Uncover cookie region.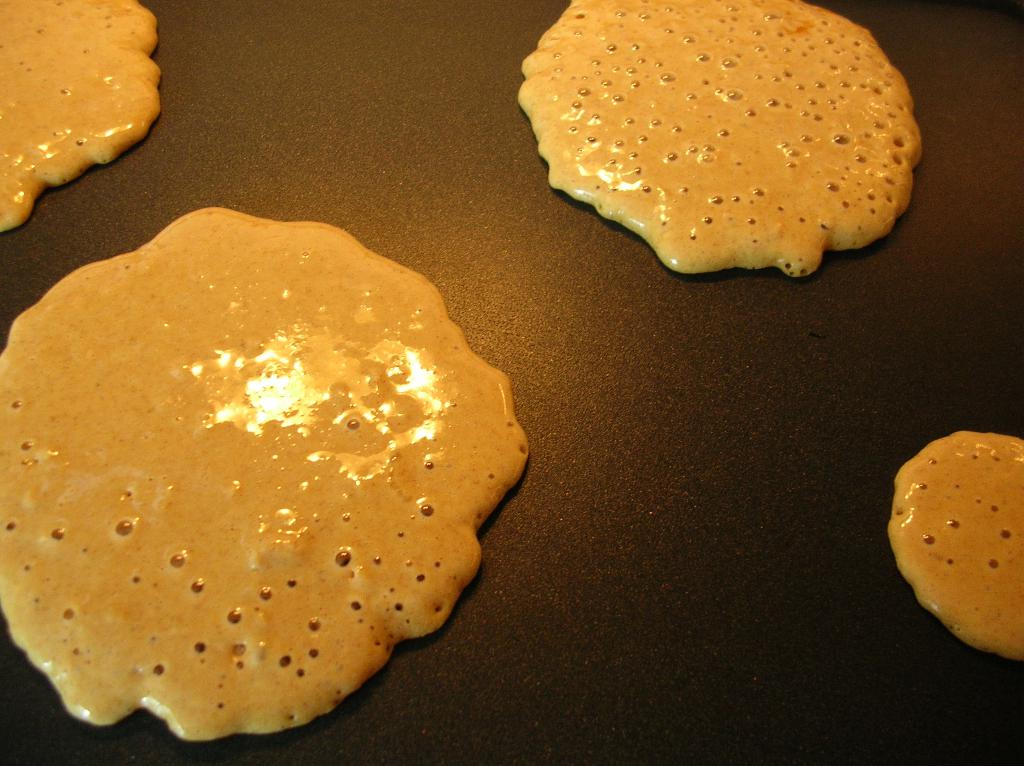
Uncovered: 0:0:163:228.
